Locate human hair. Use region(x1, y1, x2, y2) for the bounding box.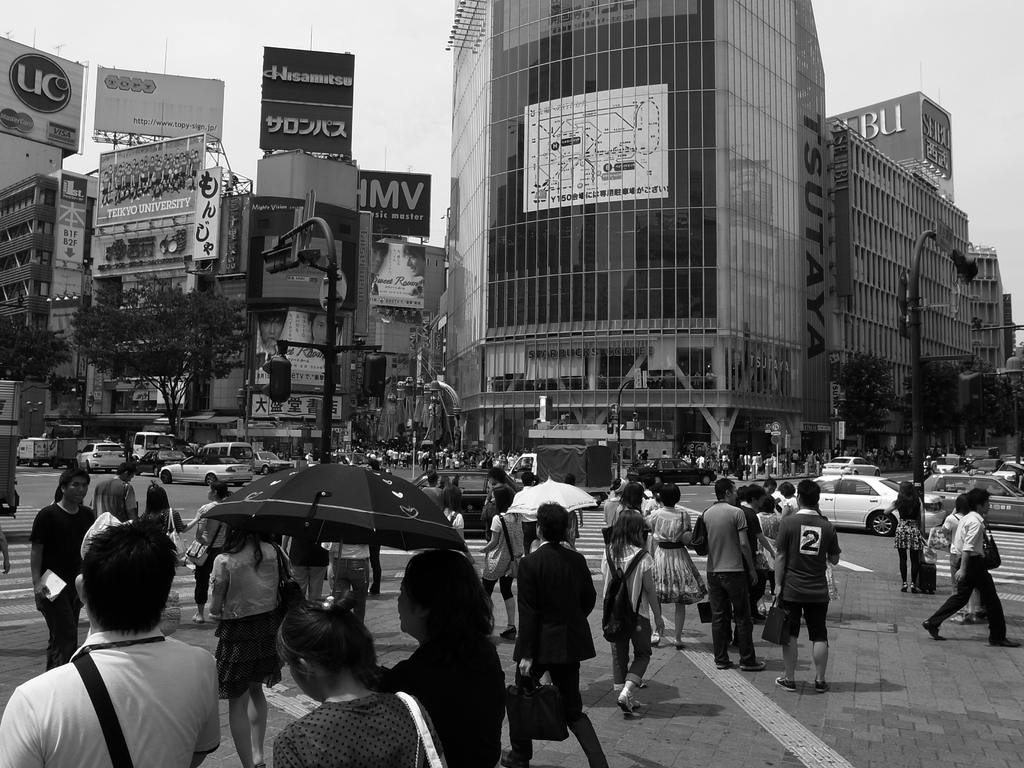
region(81, 513, 179, 636).
